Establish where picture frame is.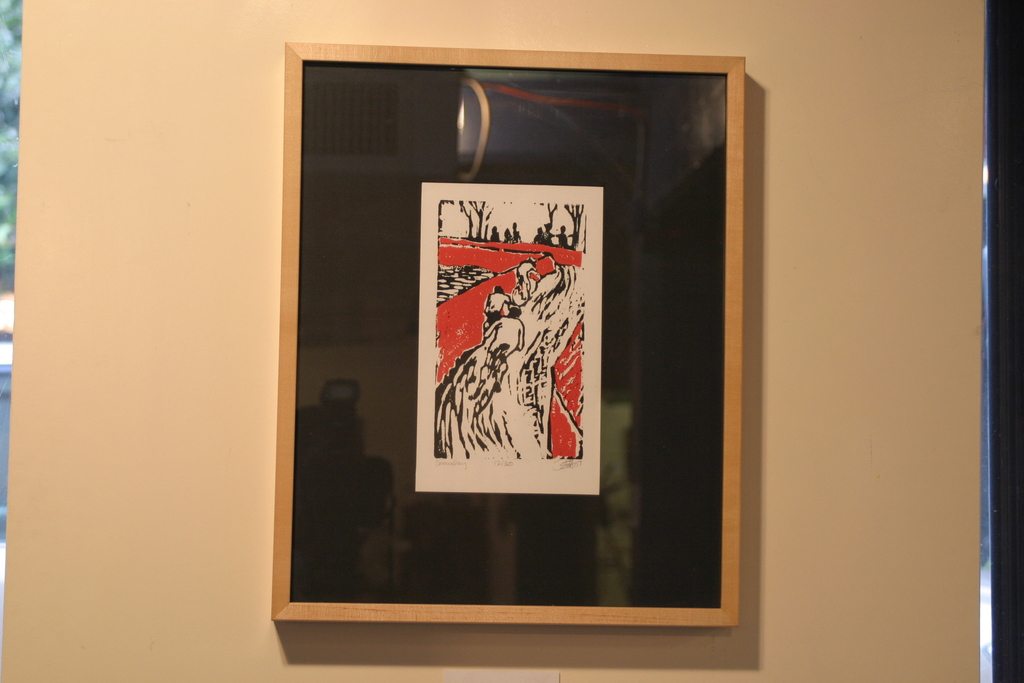
Established at 271:44:744:626.
